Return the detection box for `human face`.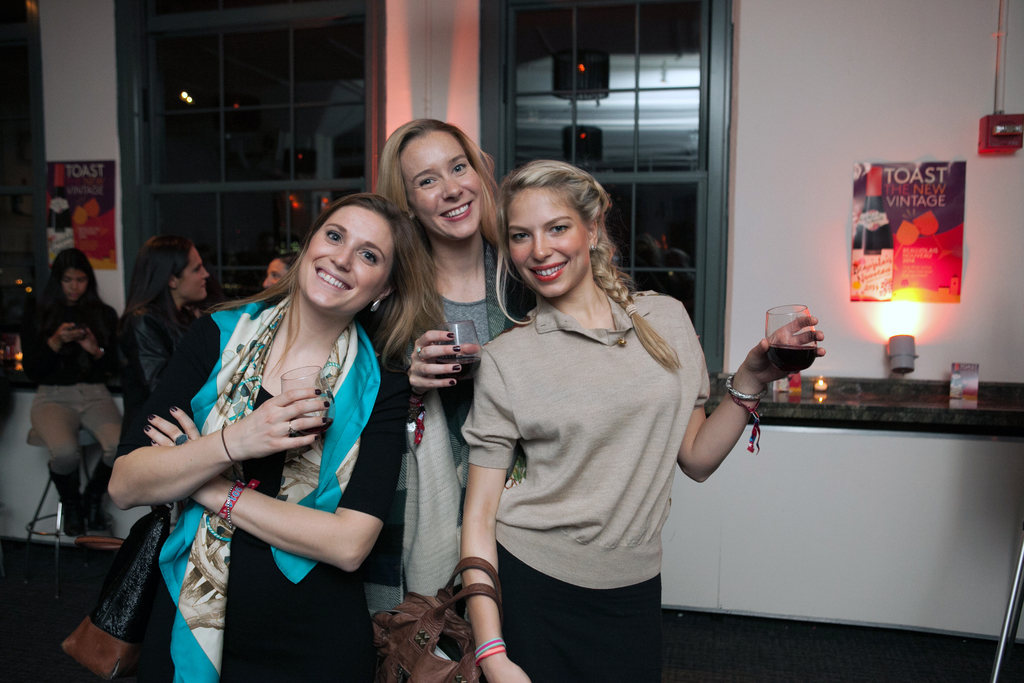
179 251 210 300.
